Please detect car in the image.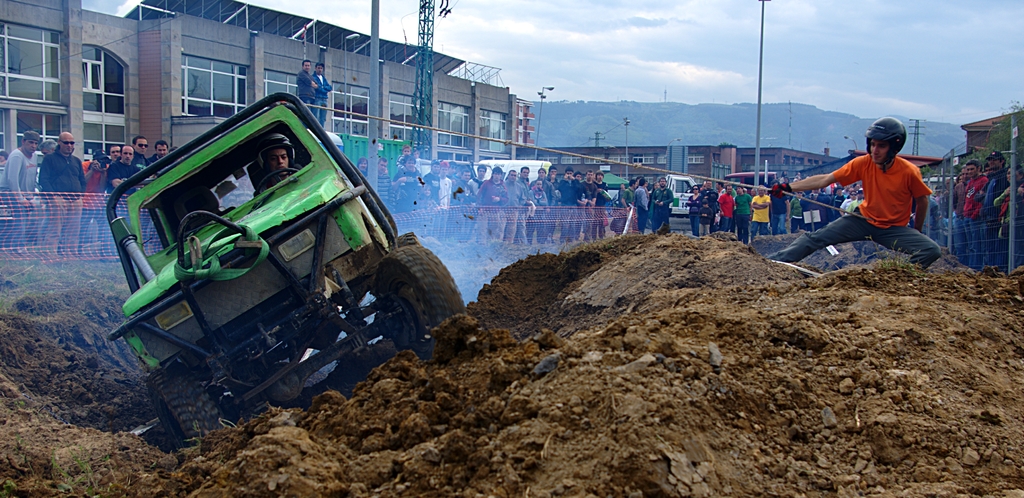
left=106, top=88, right=465, bottom=449.
